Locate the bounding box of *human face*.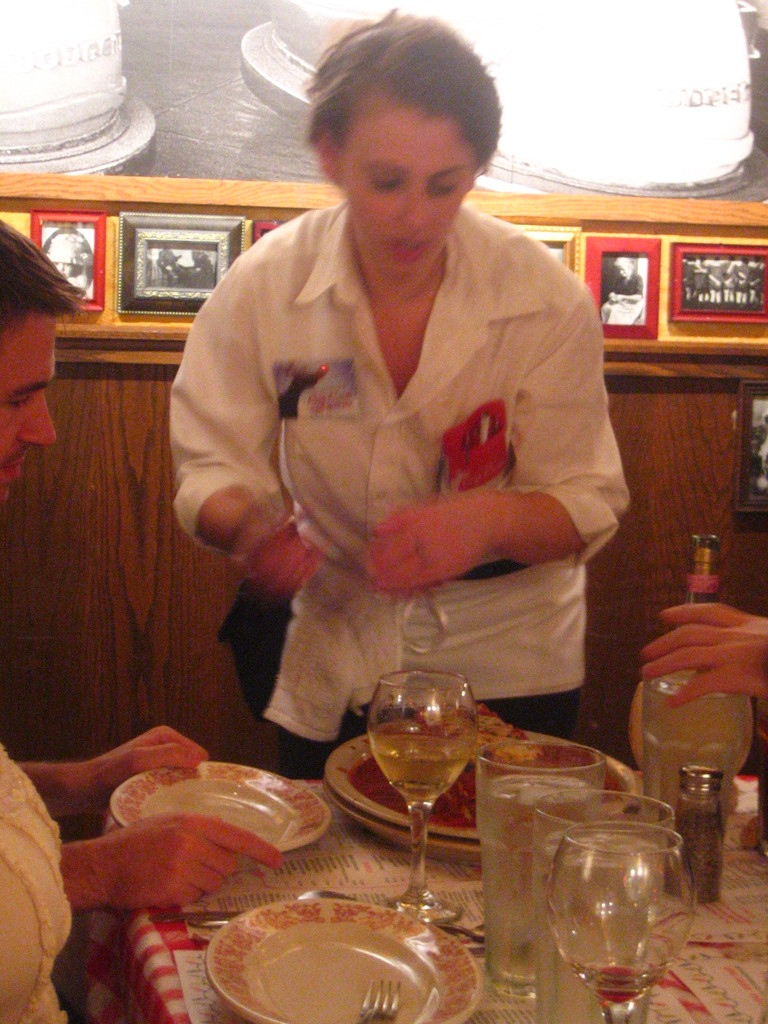
Bounding box: 341,88,483,274.
